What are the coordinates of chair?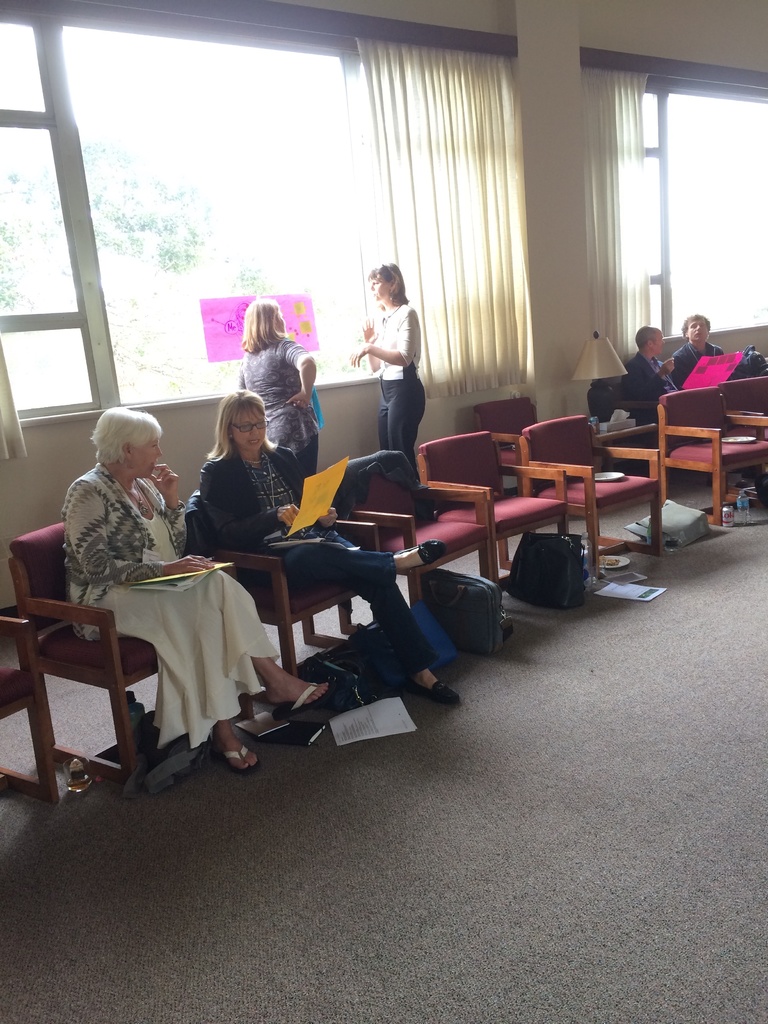
2:515:254:784.
